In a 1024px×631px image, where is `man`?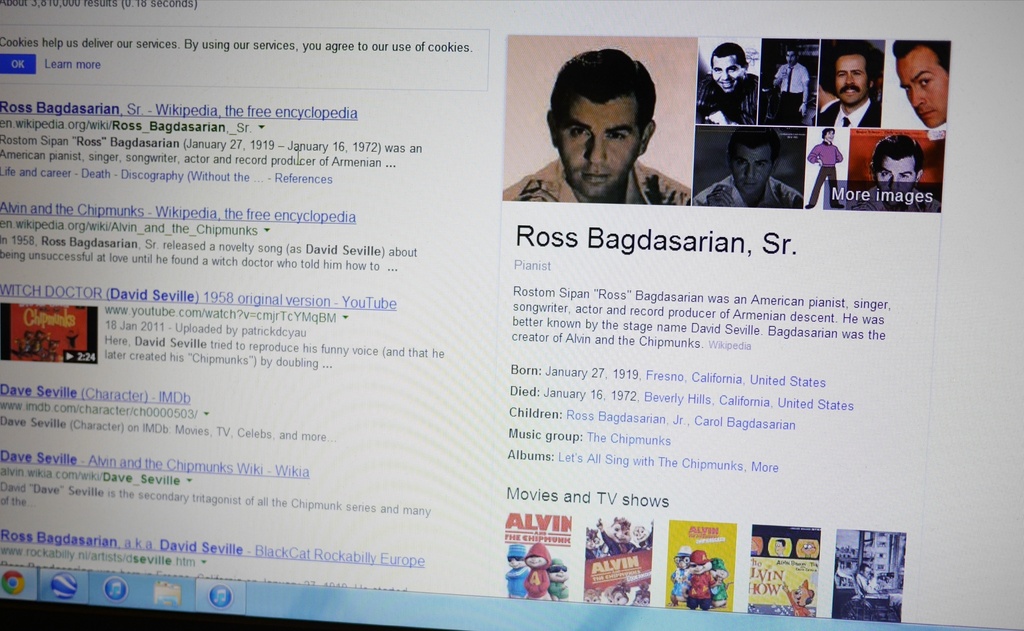
crop(701, 131, 799, 202).
